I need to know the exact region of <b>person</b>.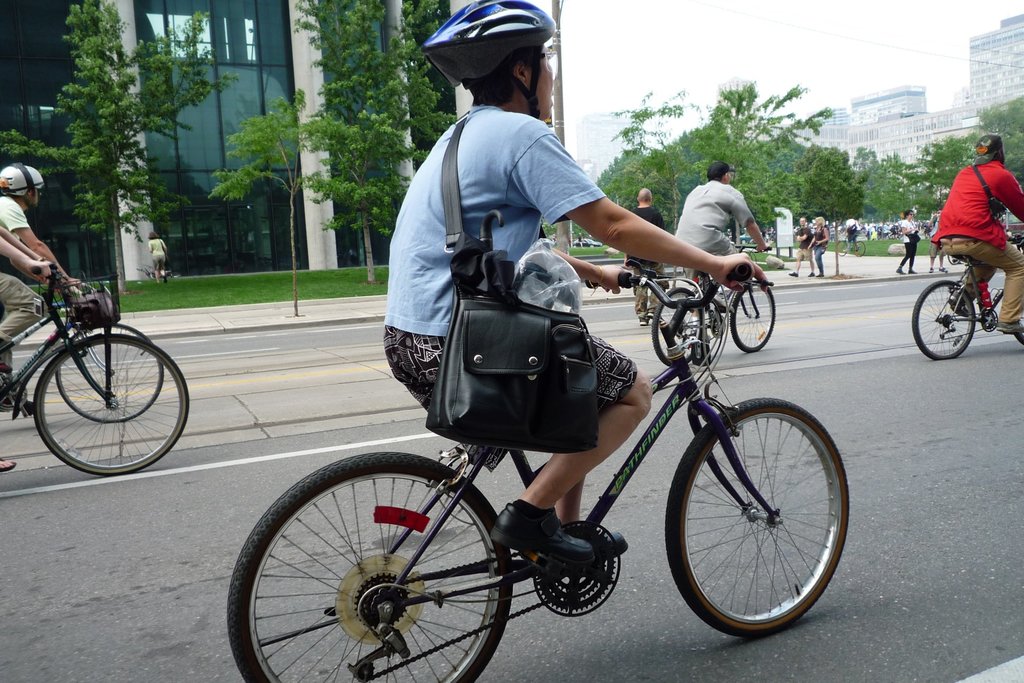
Region: 627, 189, 667, 334.
